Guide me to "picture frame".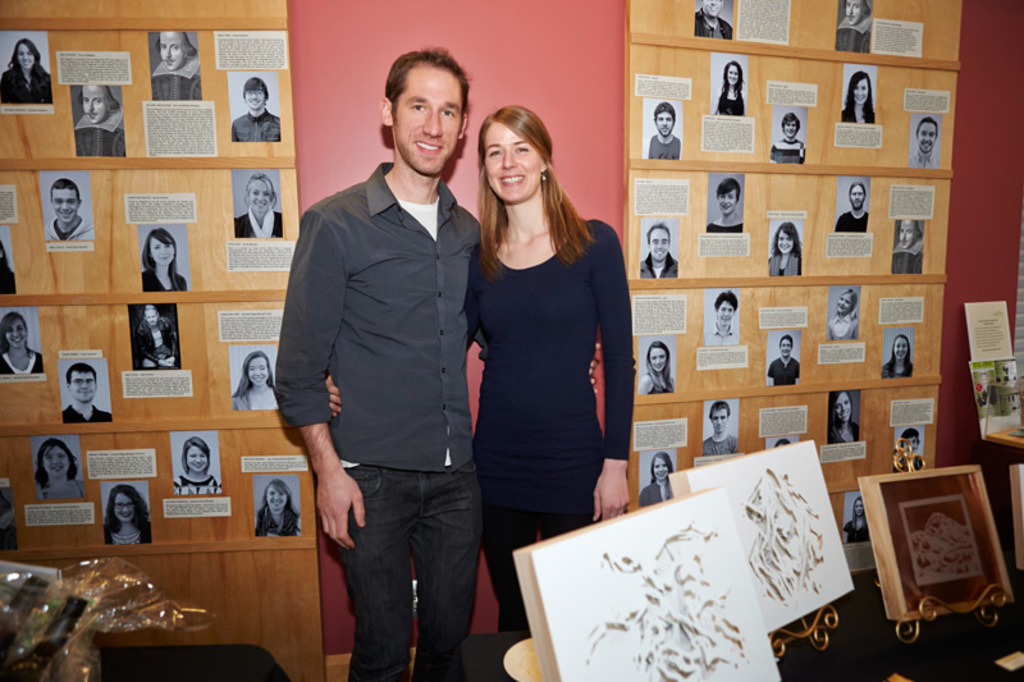
Guidance: pyautogui.locateOnScreen(168, 432, 227, 498).
